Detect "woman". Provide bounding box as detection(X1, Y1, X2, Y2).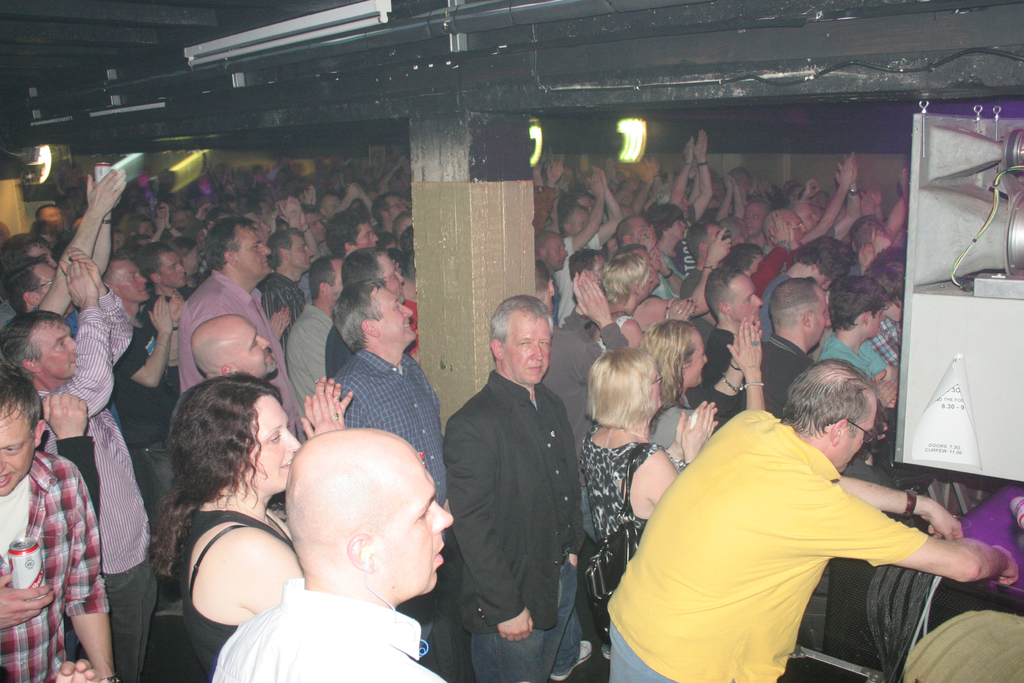
detection(574, 349, 721, 655).
